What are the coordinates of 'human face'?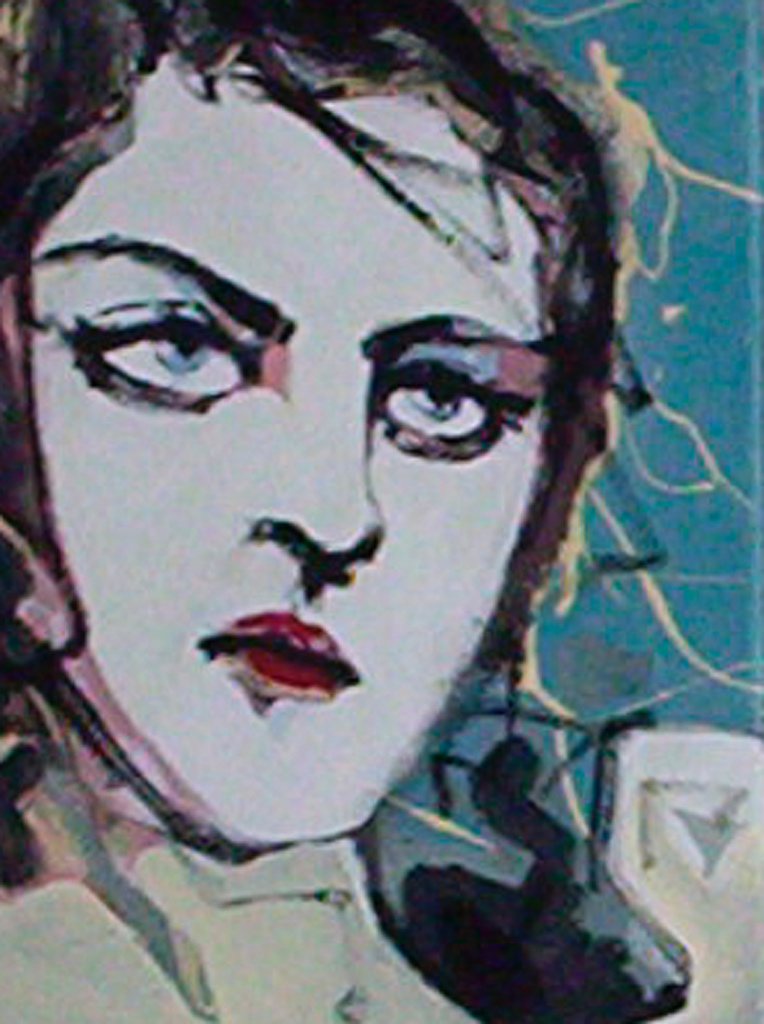
rect(19, 57, 559, 841).
